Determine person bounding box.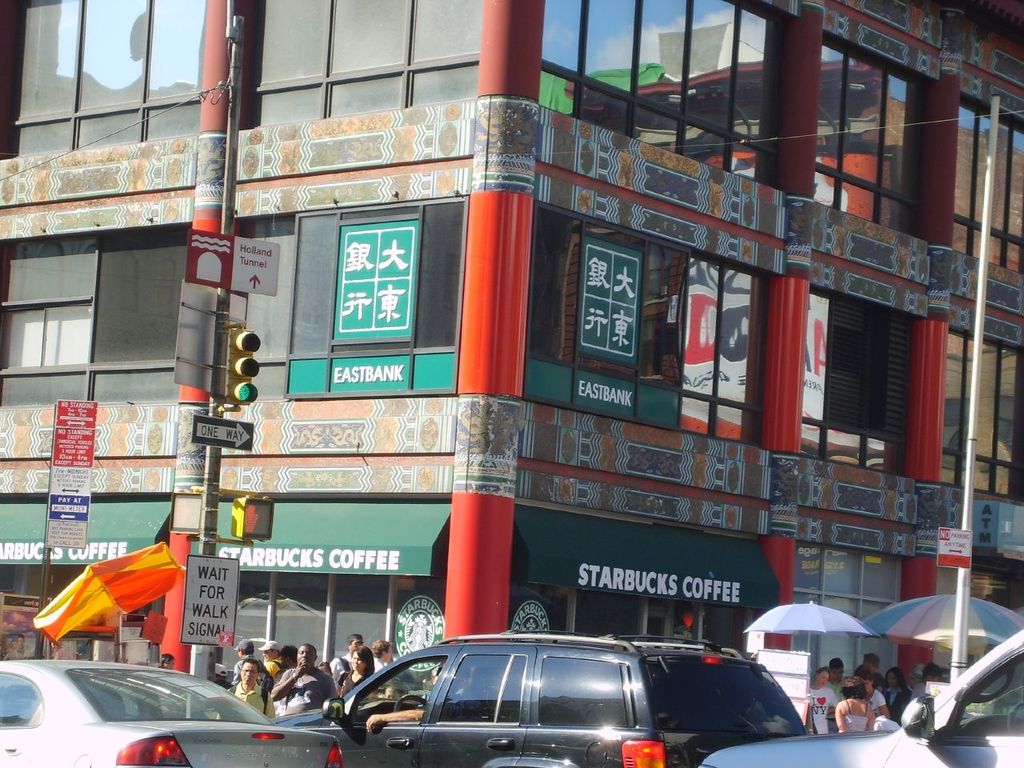
Determined: Rect(271, 648, 335, 728).
